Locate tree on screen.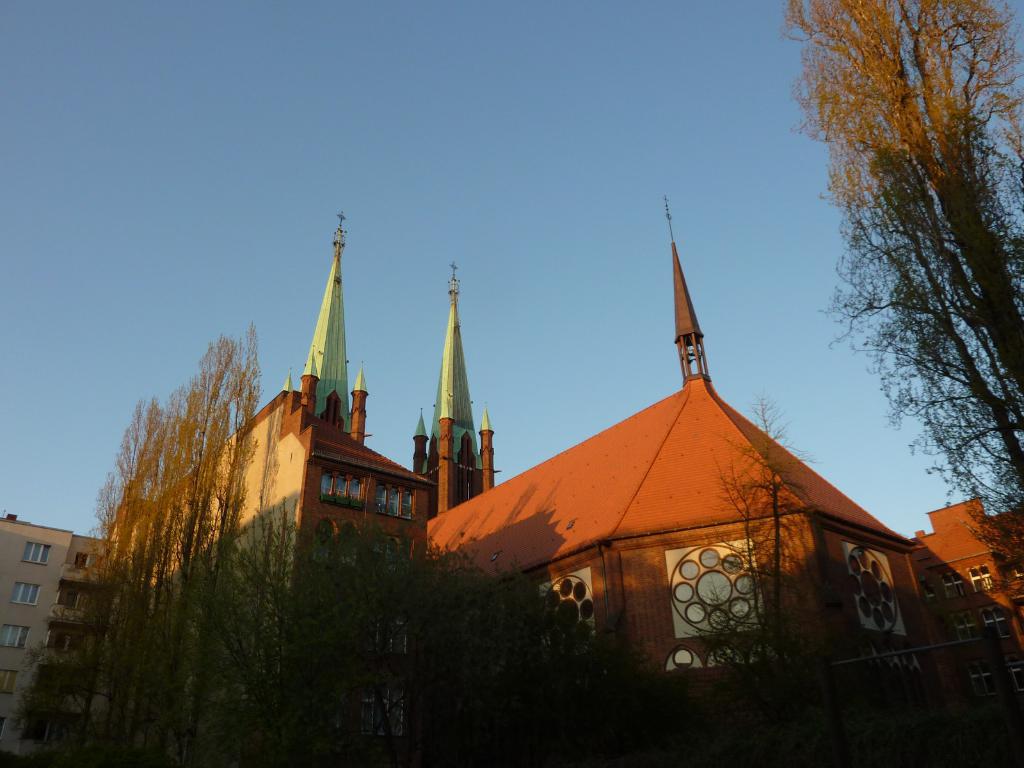
On screen at box(709, 396, 819, 767).
